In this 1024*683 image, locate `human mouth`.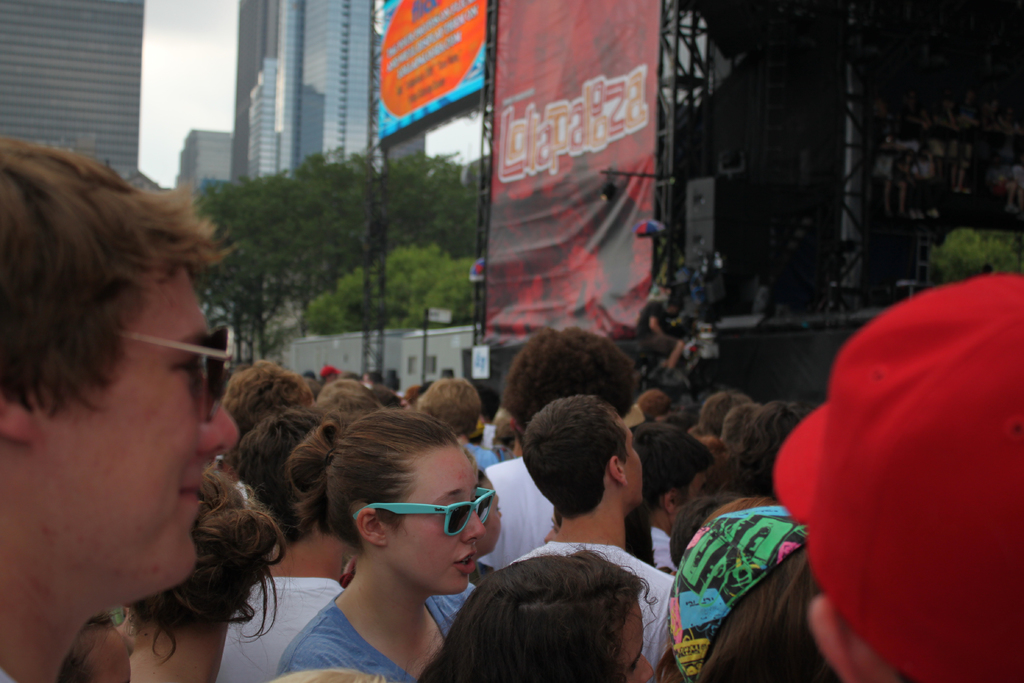
Bounding box: (454,552,476,574).
